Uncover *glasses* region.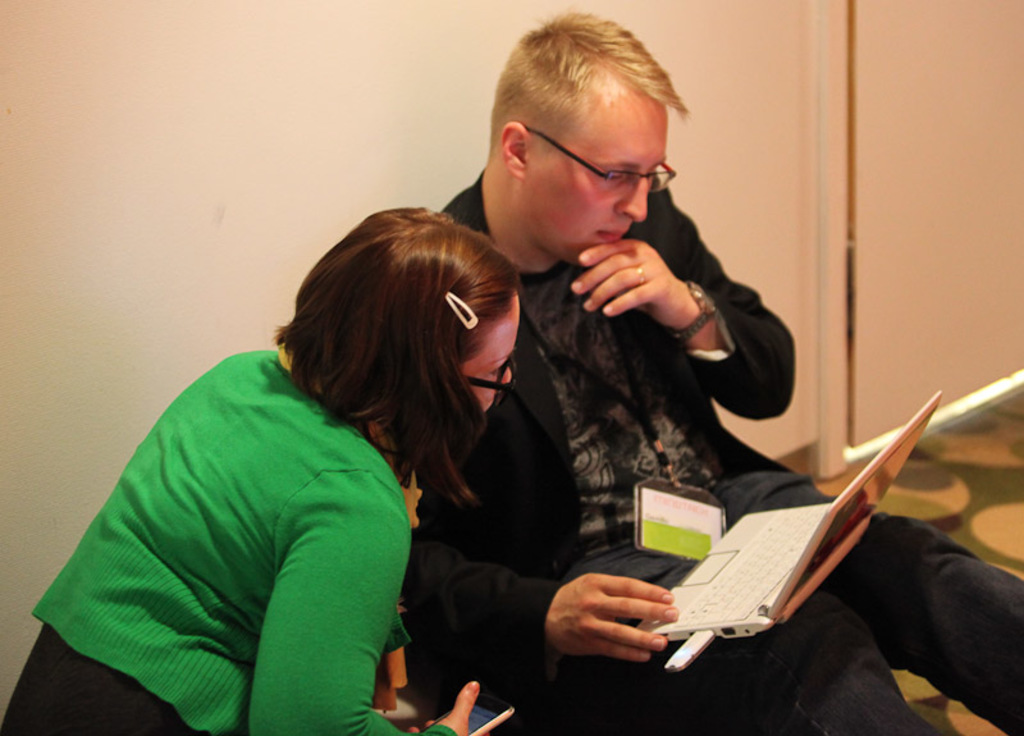
Uncovered: Rect(486, 116, 689, 192).
